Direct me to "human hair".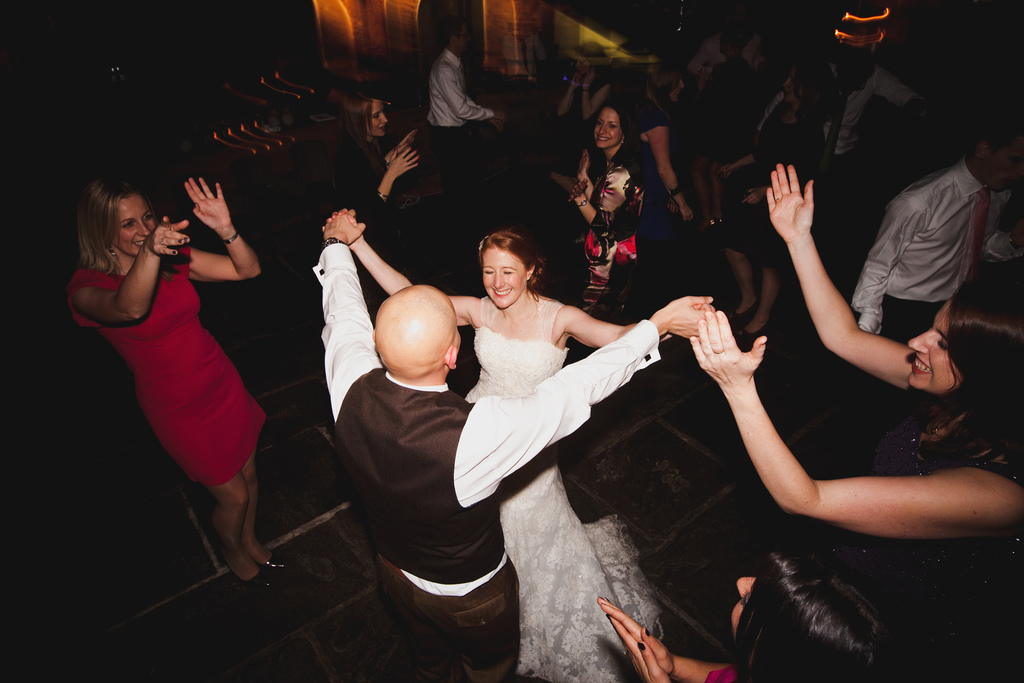
Direction: bbox=[722, 17, 755, 51].
